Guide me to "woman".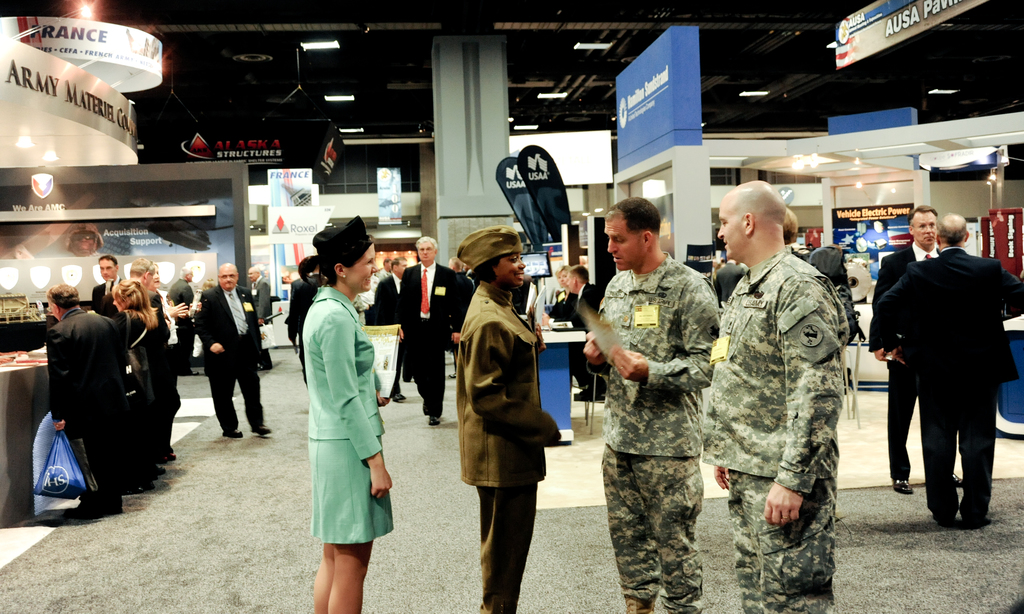
Guidance: (left=460, top=227, right=561, bottom=613).
